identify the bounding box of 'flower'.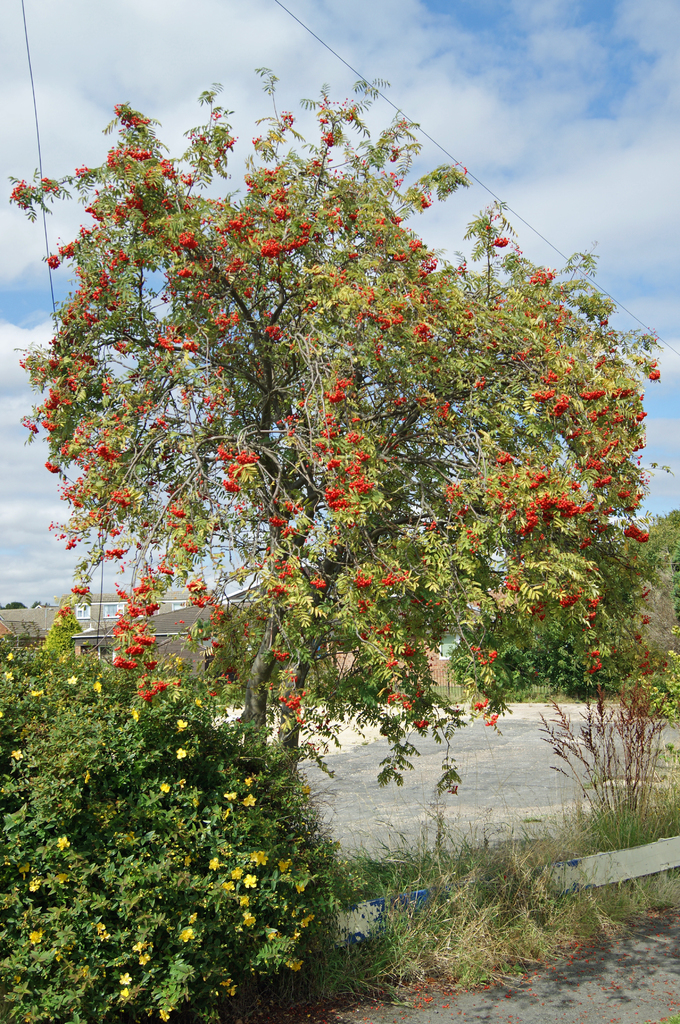
l=135, t=708, r=140, b=722.
